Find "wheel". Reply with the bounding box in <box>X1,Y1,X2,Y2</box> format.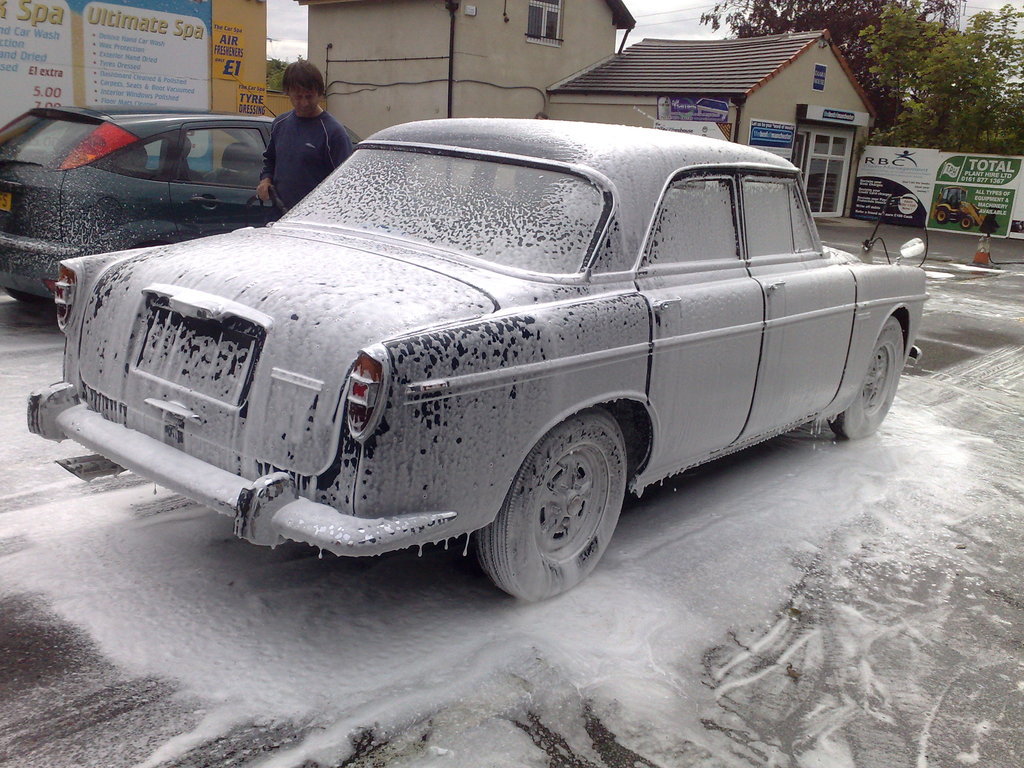
<box>828,317,902,439</box>.
